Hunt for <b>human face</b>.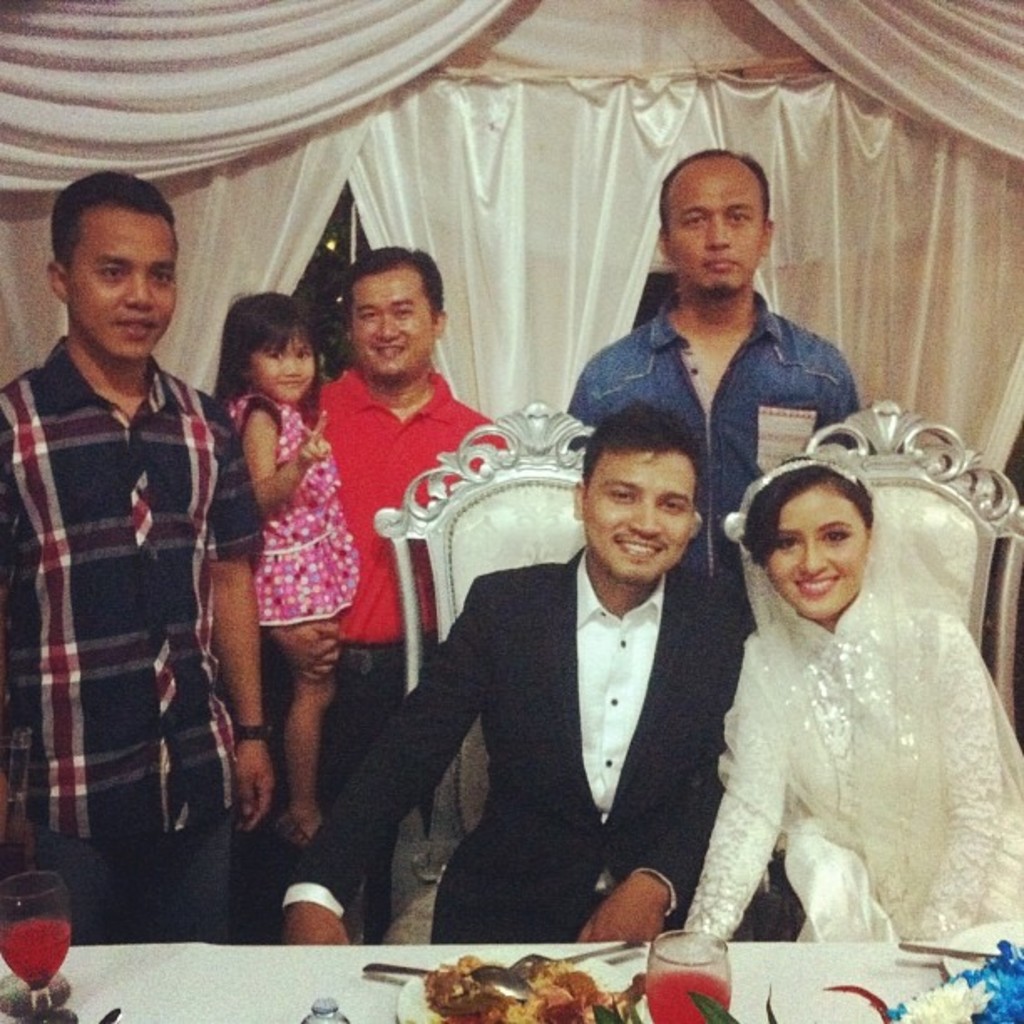
Hunted down at l=768, t=484, r=875, b=621.
